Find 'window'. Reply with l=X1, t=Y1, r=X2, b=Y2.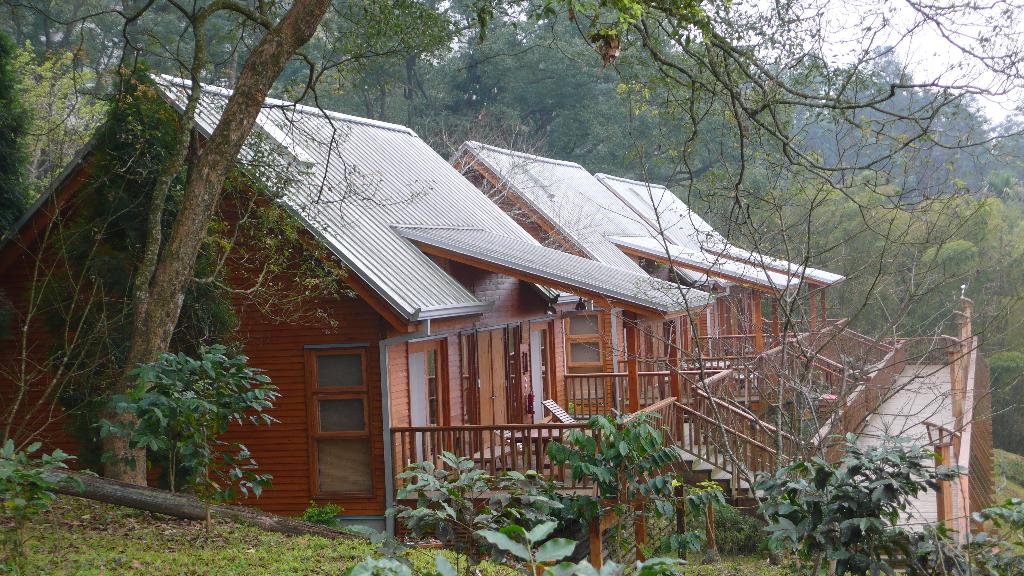
l=414, t=345, r=452, b=458.
